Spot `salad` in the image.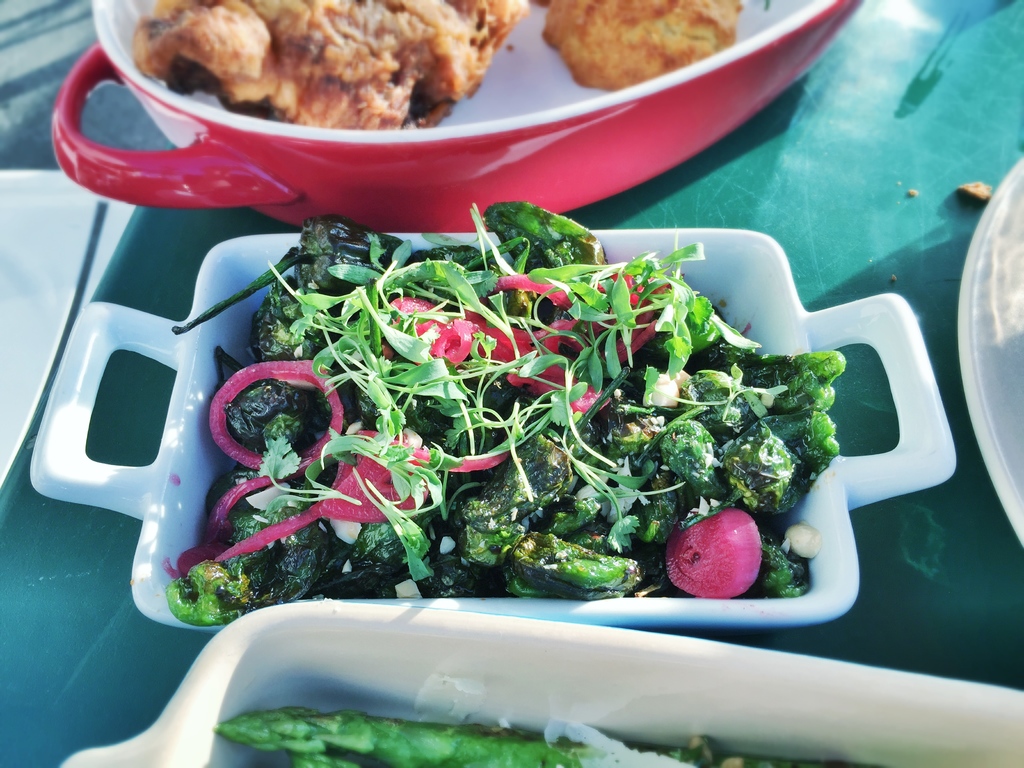
`salad` found at Rect(159, 197, 850, 628).
